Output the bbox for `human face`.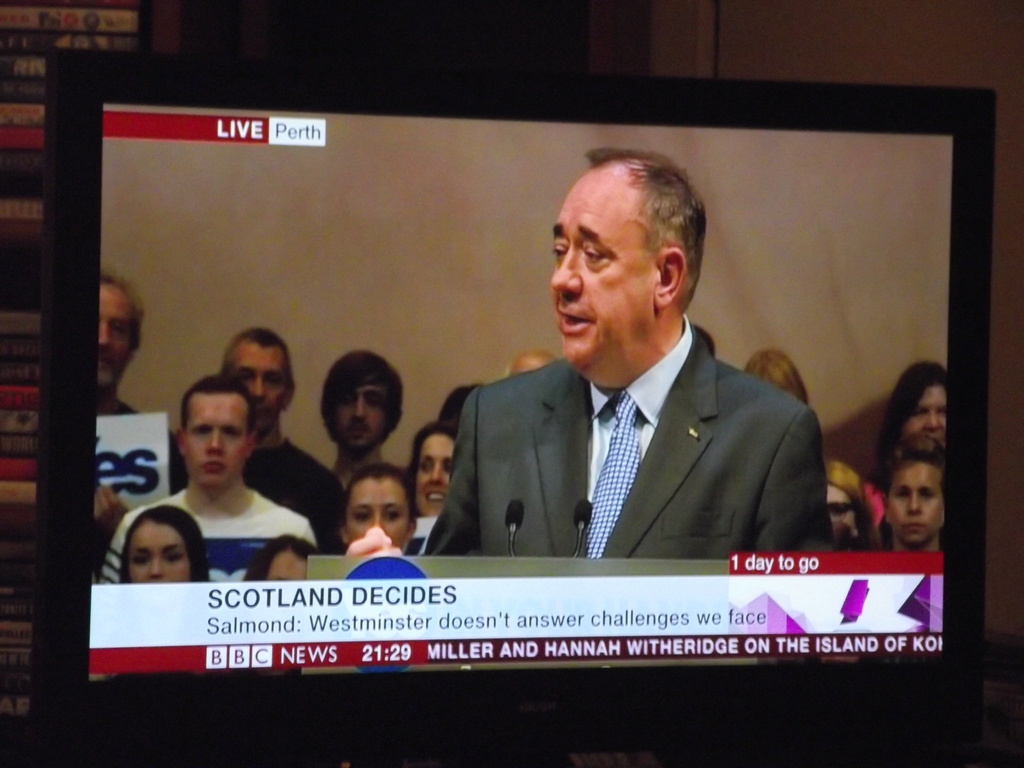
[129, 517, 189, 584].
